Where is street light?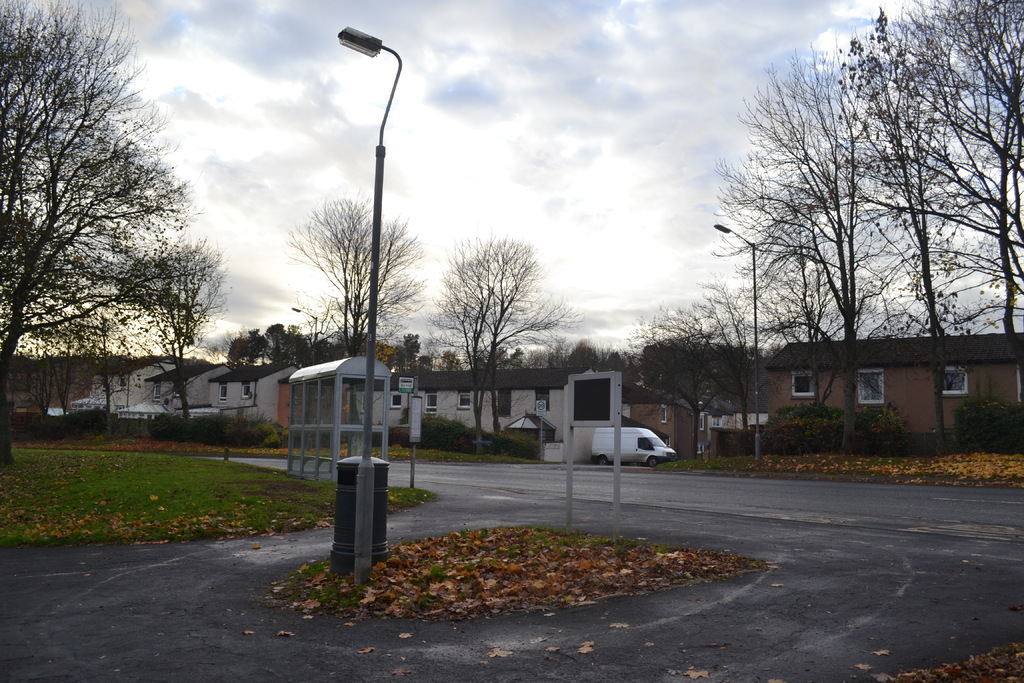
335/21/404/577.
